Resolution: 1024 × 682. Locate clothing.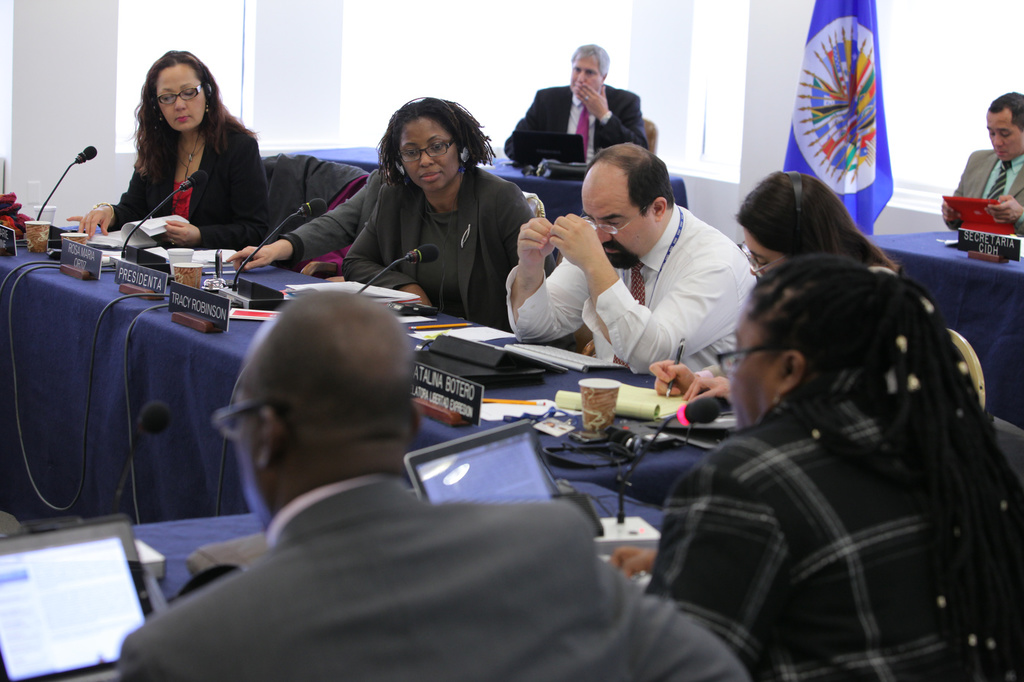
[118,472,745,681].
